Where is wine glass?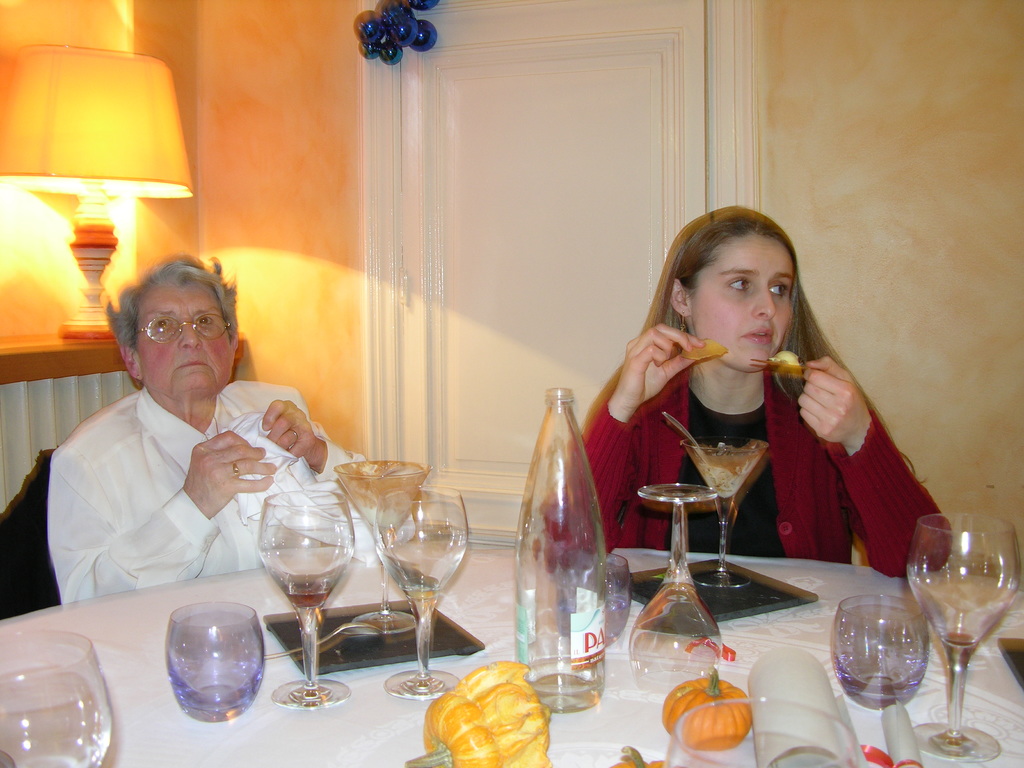
detection(906, 513, 1022, 765).
